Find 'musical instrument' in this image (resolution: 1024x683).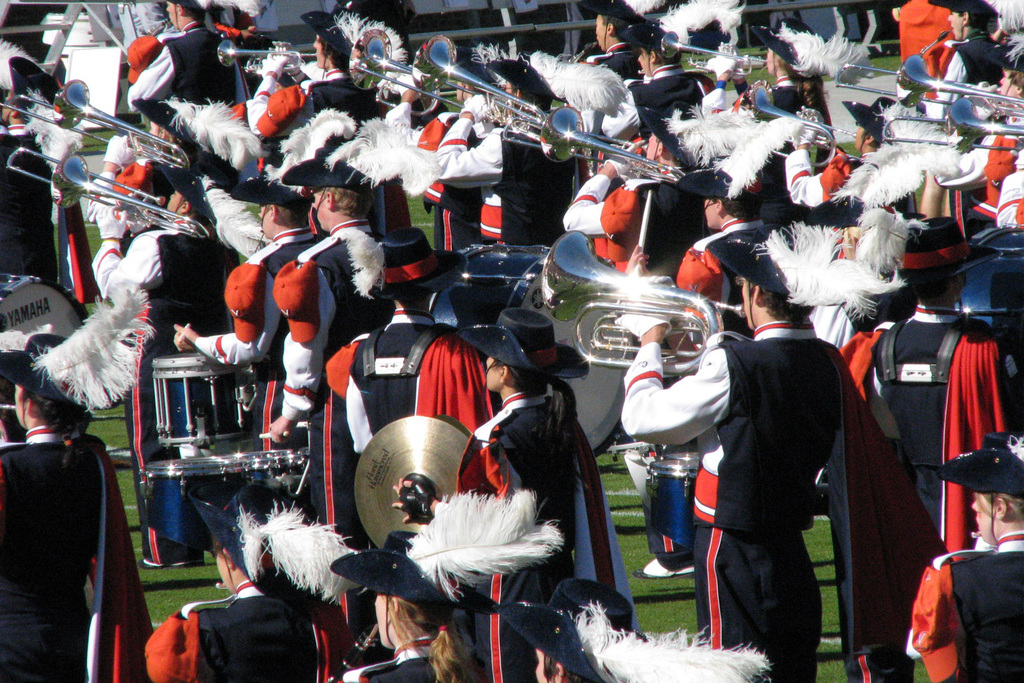
region(216, 38, 322, 79).
